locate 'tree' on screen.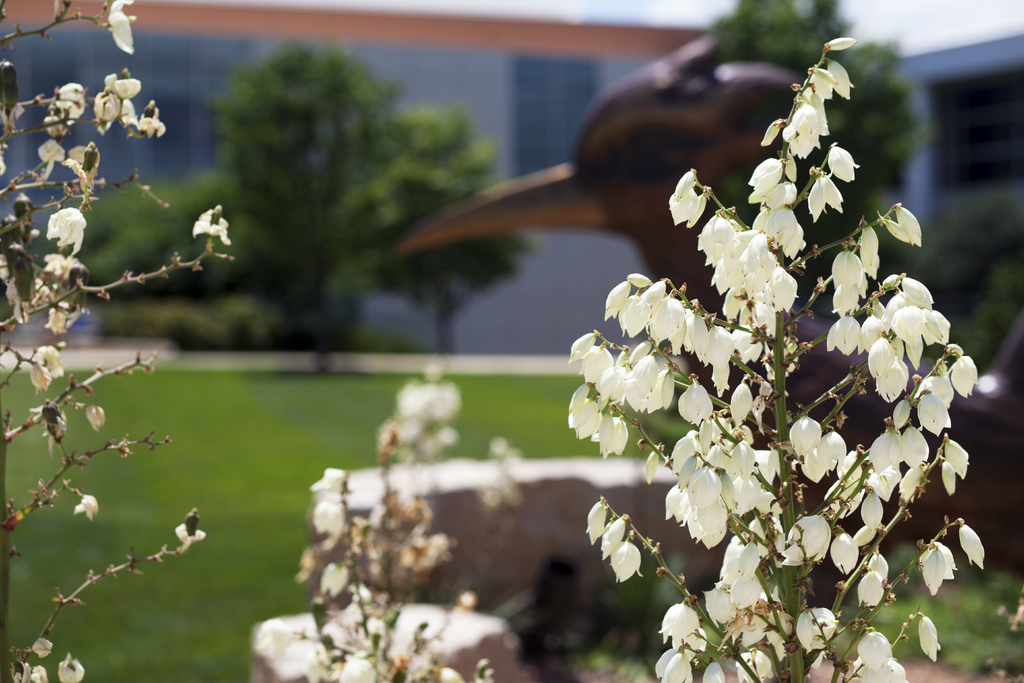
On screen at {"x1": 218, "y1": 50, "x2": 403, "y2": 363}.
